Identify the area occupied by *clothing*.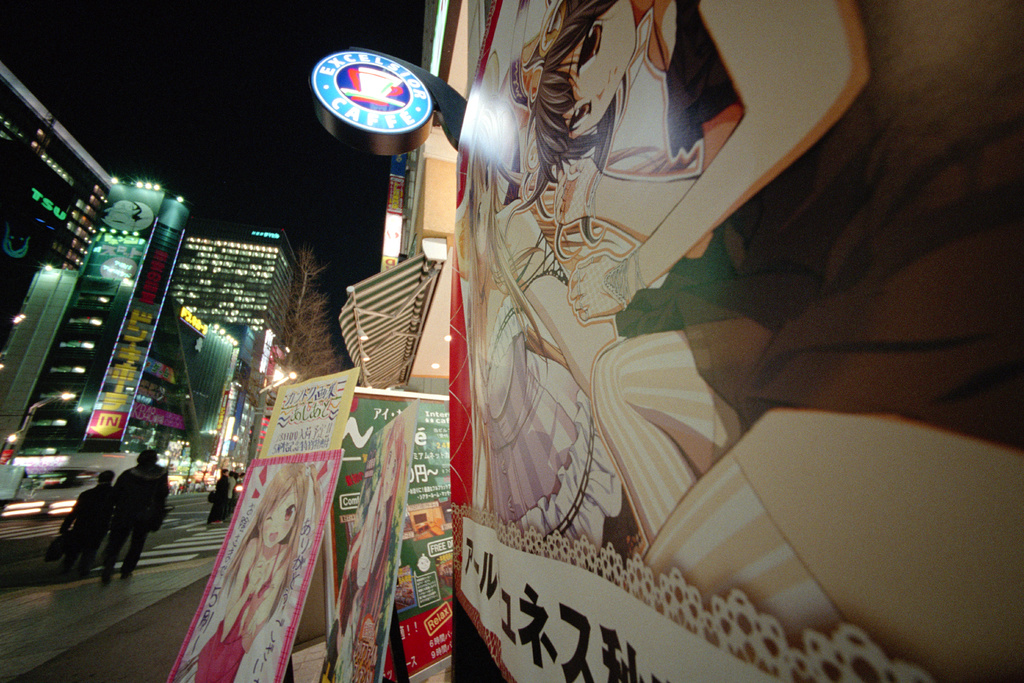
Area: [212,476,246,525].
